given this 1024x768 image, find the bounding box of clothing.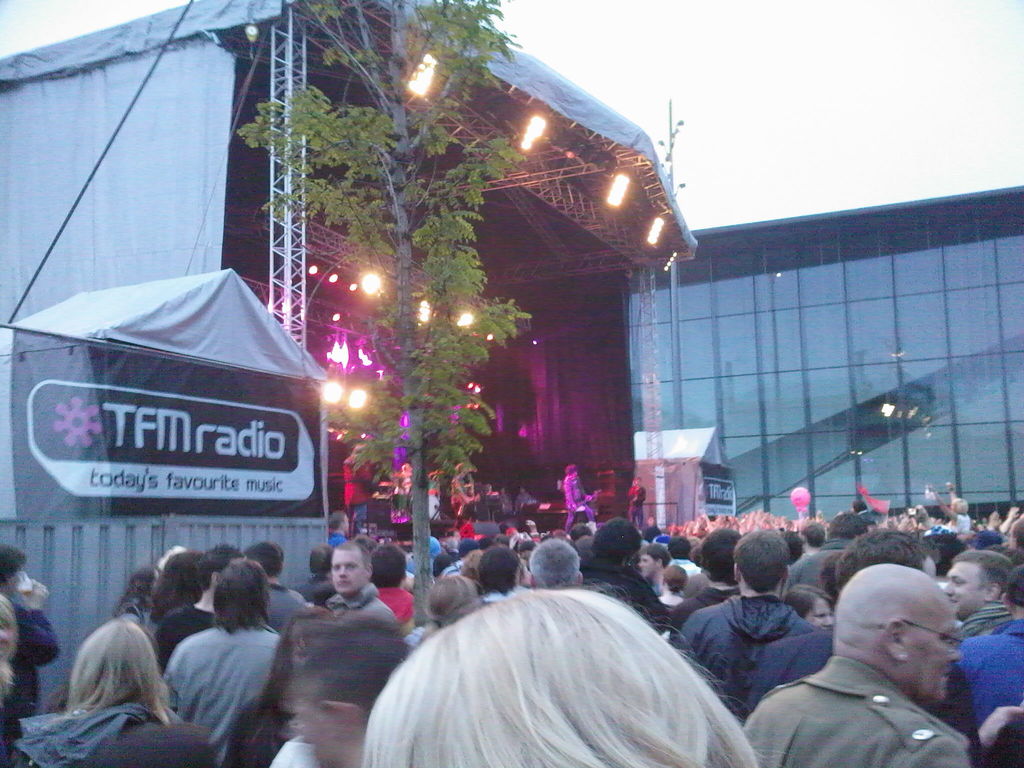
579/553/668/624.
